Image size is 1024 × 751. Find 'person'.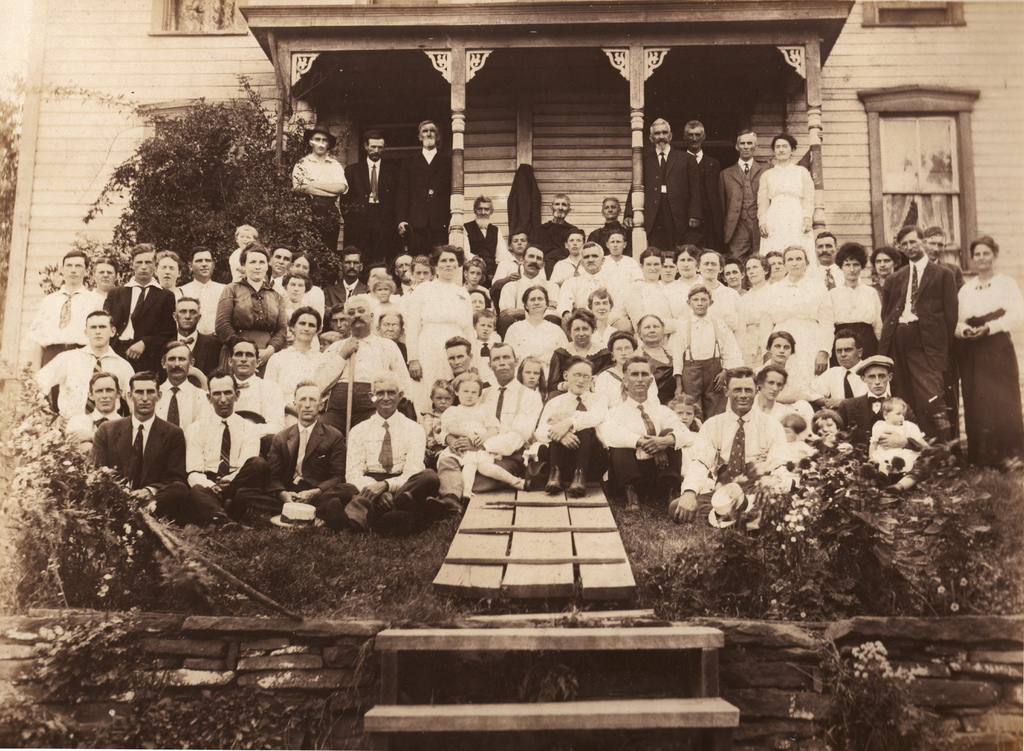
{"x1": 535, "y1": 355, "x2": 607, "y2": 495}.
